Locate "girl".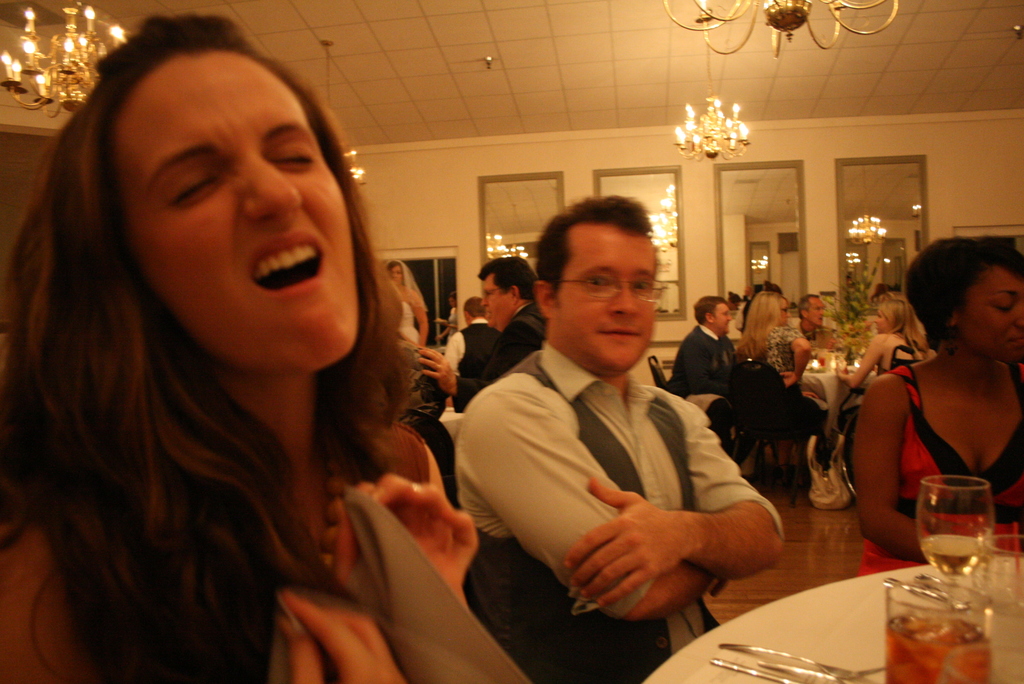
Bounding box: bbox=(383, 260, 429, 348).
